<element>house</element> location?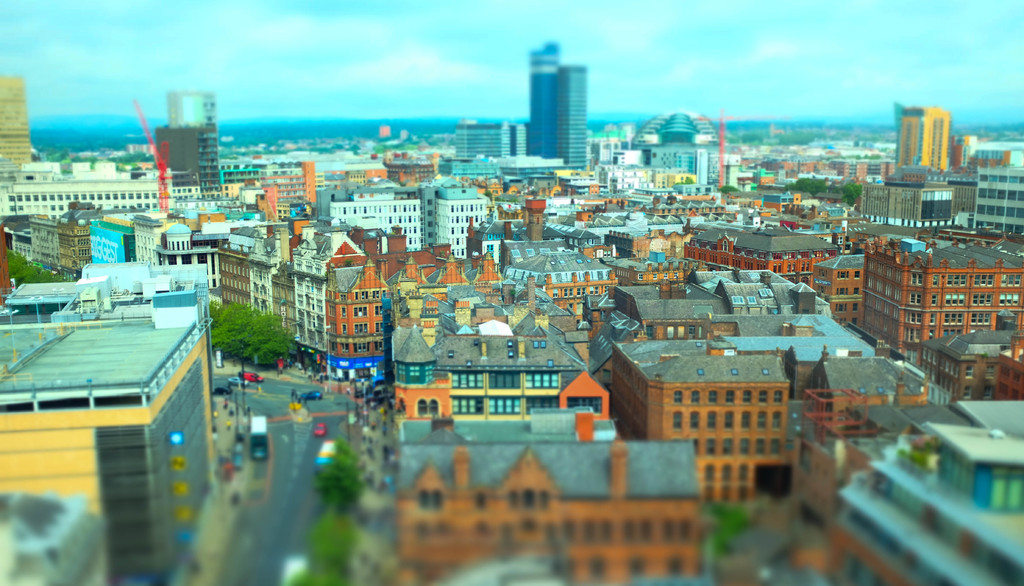
796,441,1023,585
